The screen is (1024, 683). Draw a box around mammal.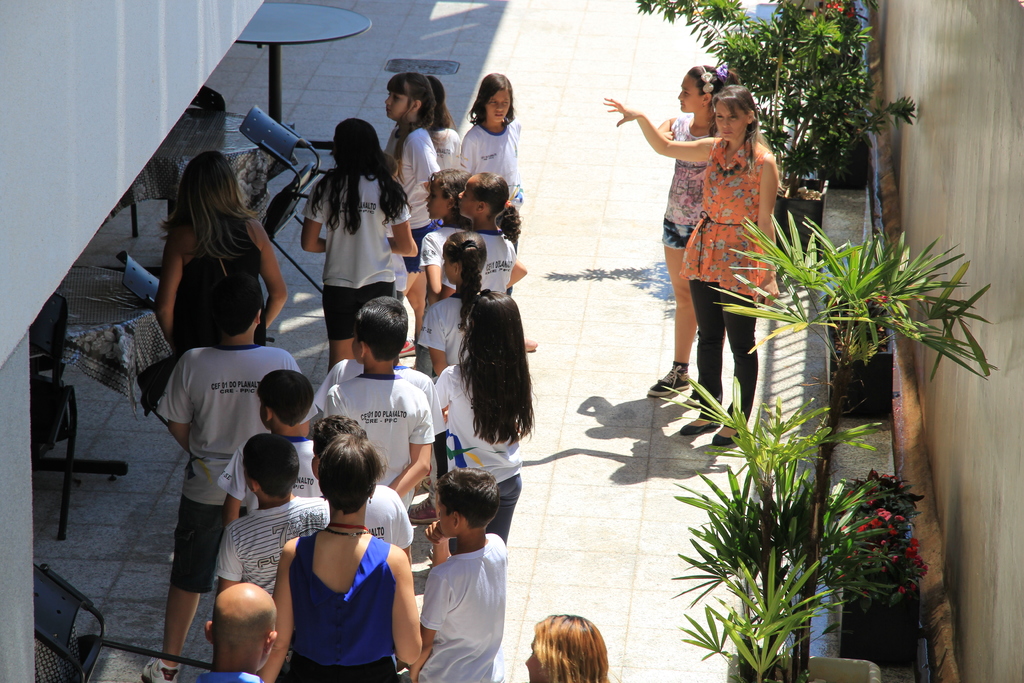
BBox(316, 412, 417, 562).
